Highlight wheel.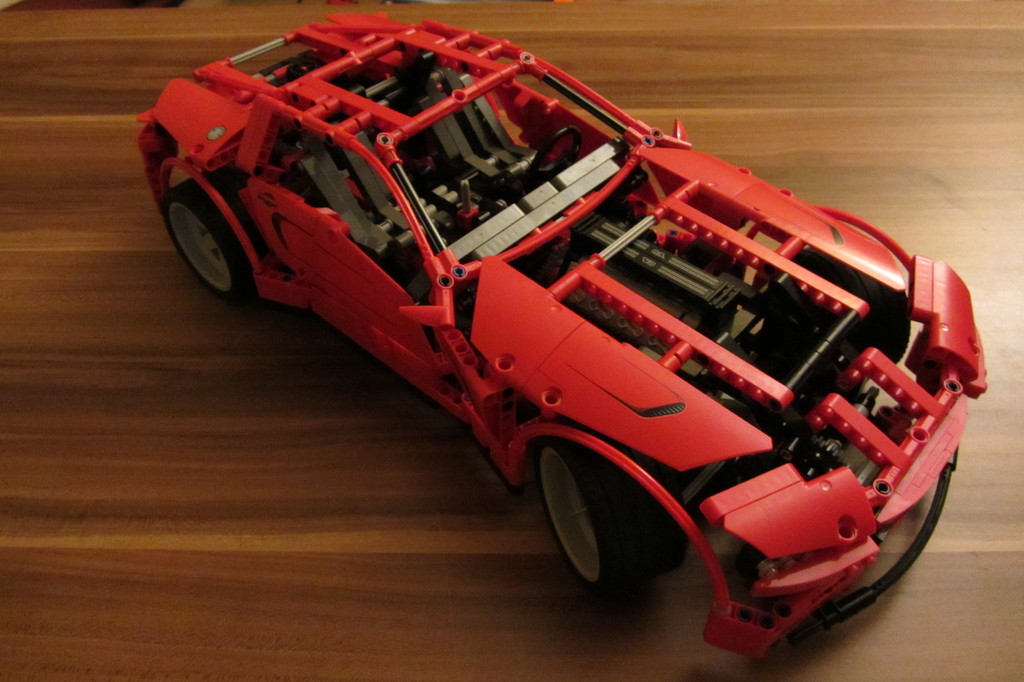
Highlighted region: 524,126,582,193.
